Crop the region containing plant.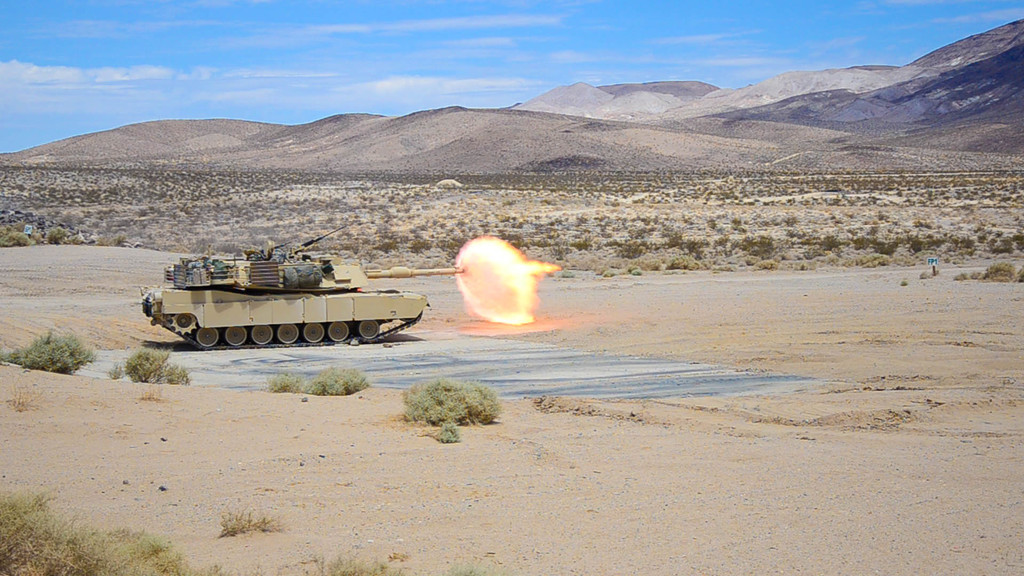
Crop region: crop(225, 502, 290, 534).
